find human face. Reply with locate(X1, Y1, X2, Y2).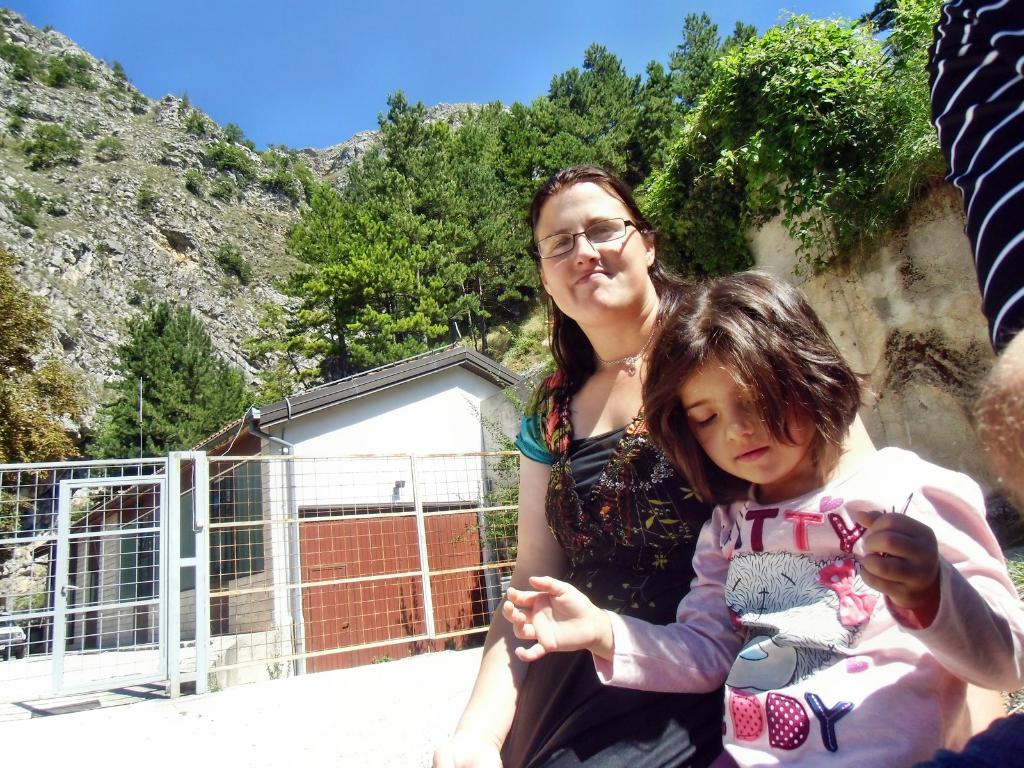
locate(534, 180, 649, 321).
